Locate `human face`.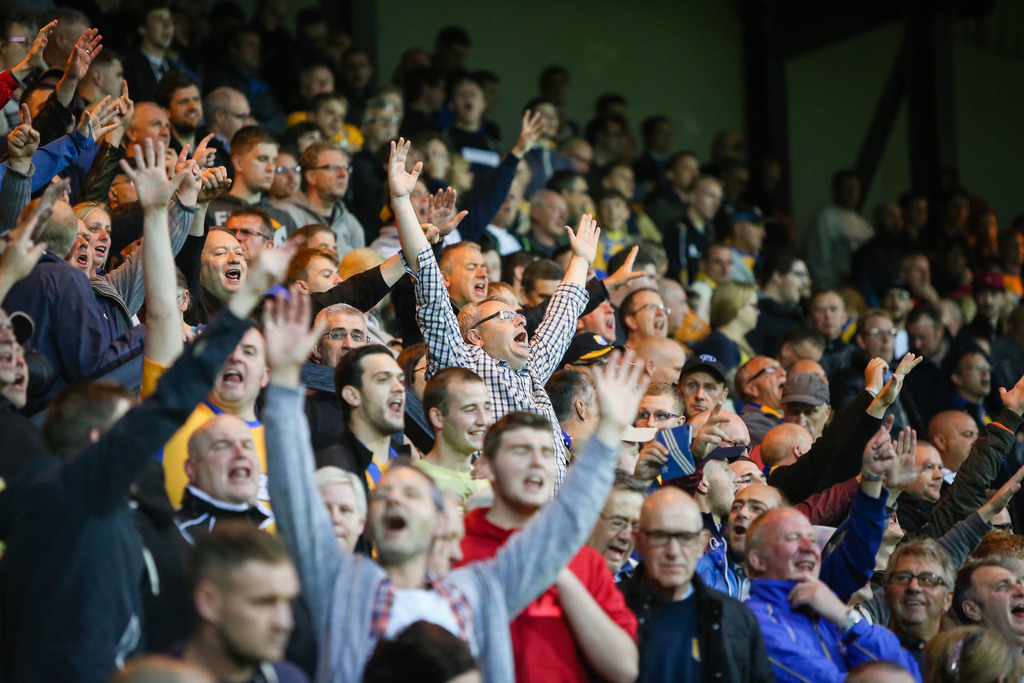
Bounding box: <box>273,154,299,191</box>.
